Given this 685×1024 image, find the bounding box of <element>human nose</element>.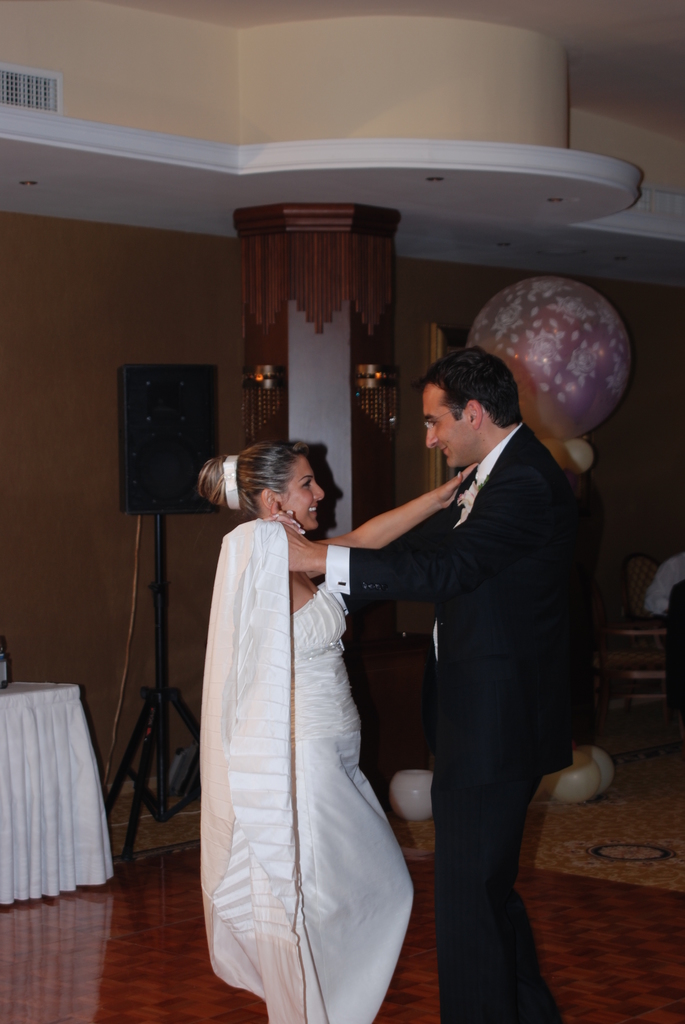
{"left": 313, "top": 481, "right": 326, "bottom": 500}.
